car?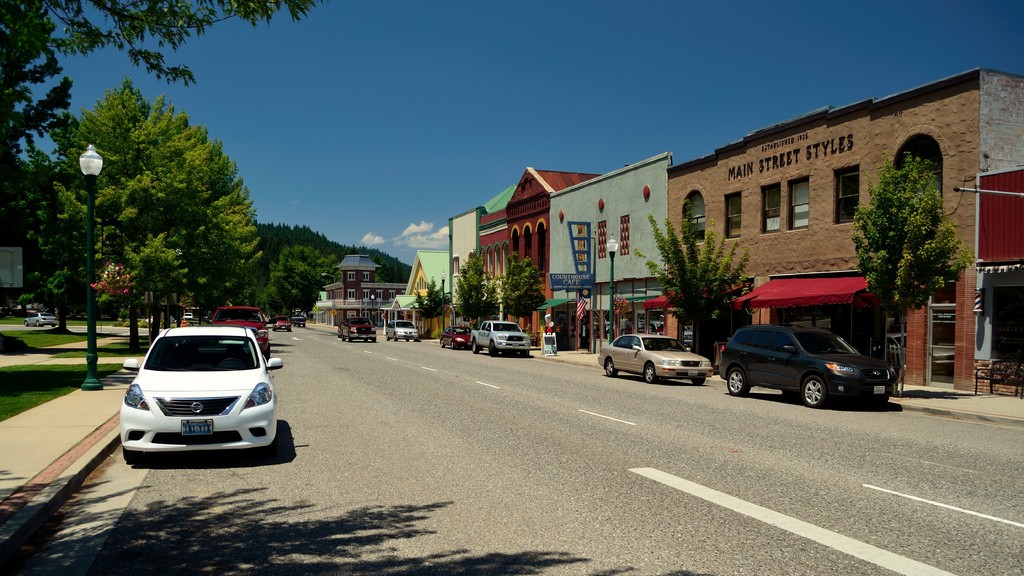
442:326:472:349
